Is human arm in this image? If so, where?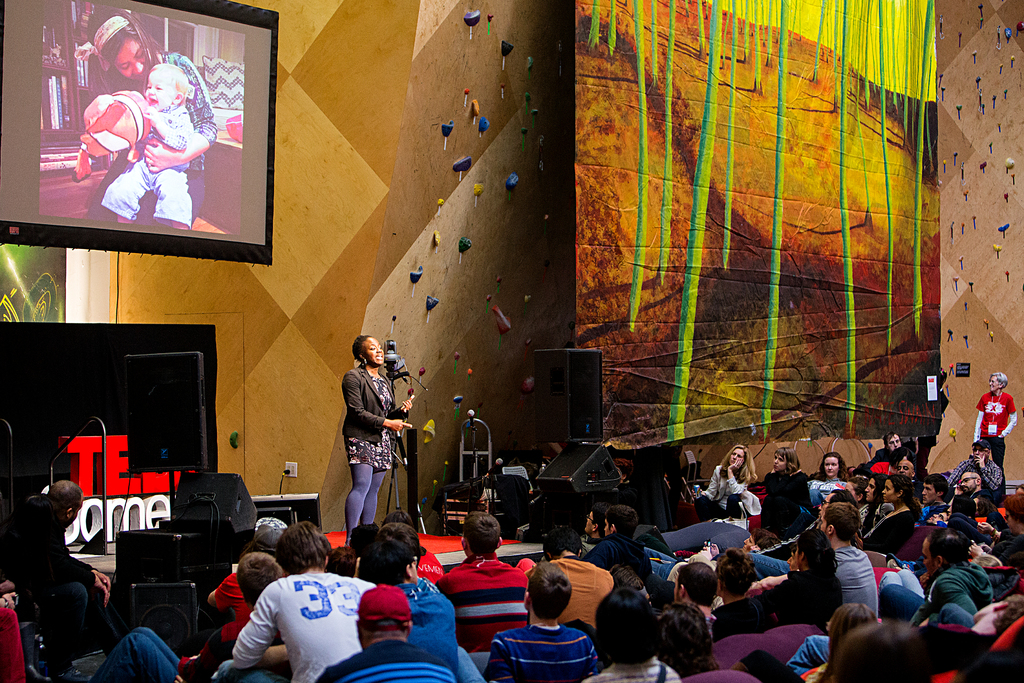
Yes, at 726,456,749,495.
